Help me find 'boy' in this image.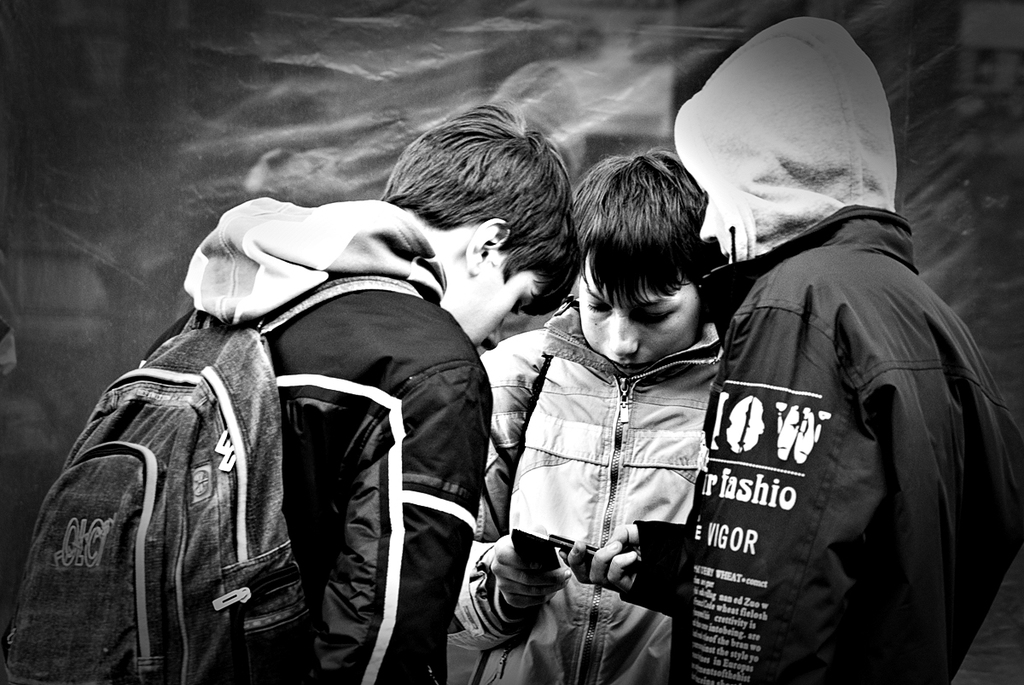
Found it: 649,0,999,684.
